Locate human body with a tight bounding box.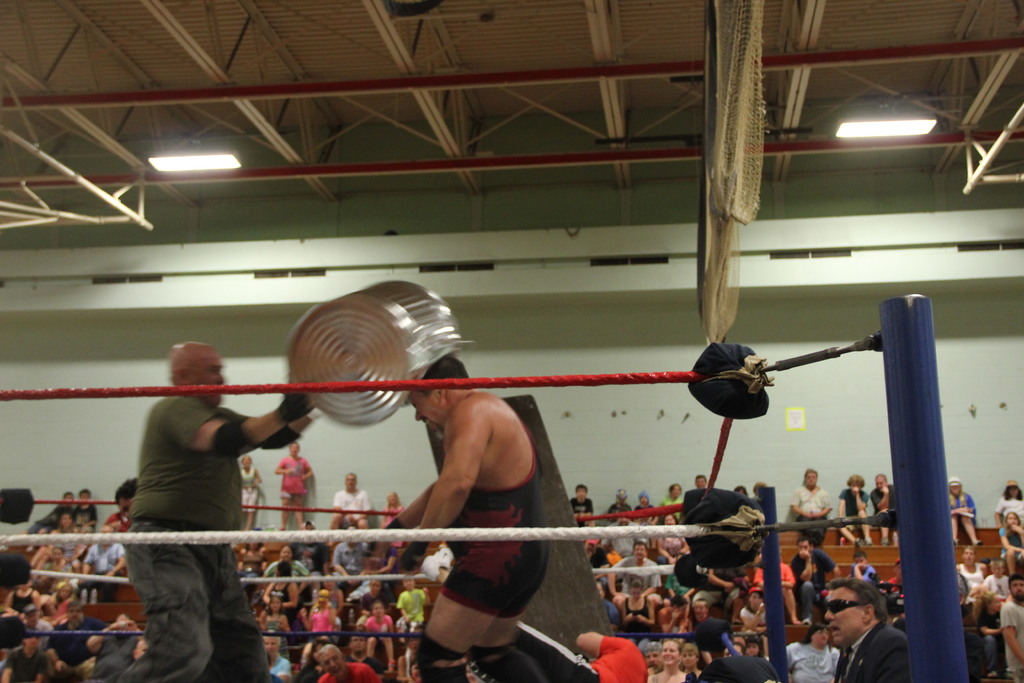
[785, 464, 834, 547].
